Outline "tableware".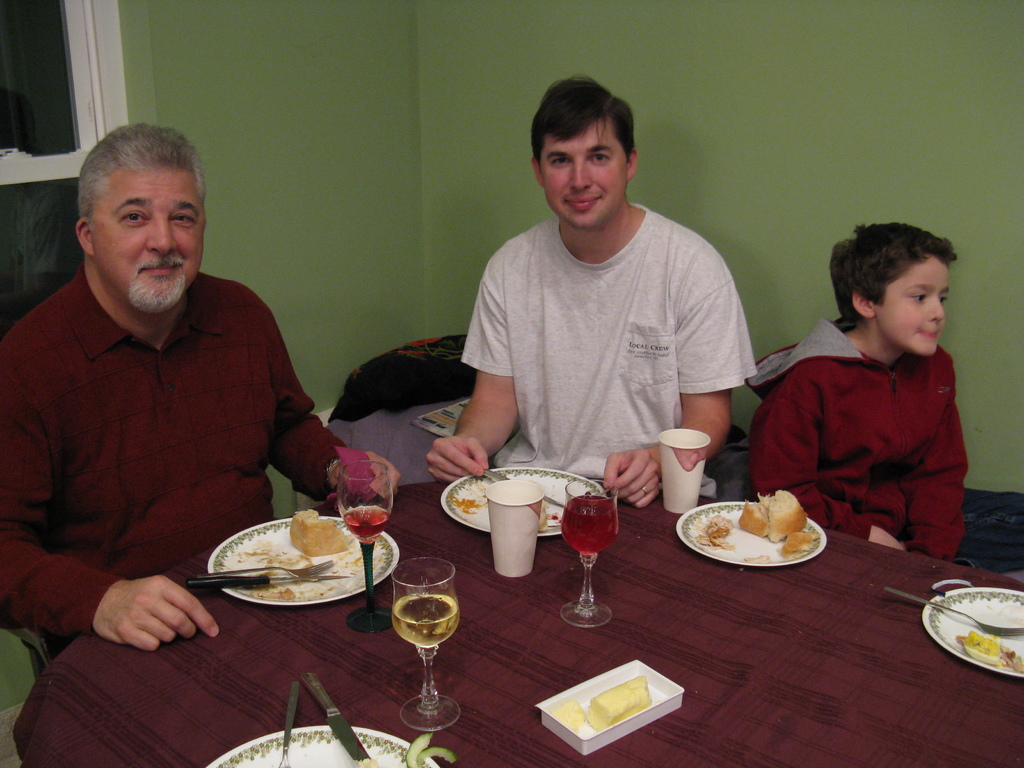
Outline: bbox=[678, 501, 824, 563].
